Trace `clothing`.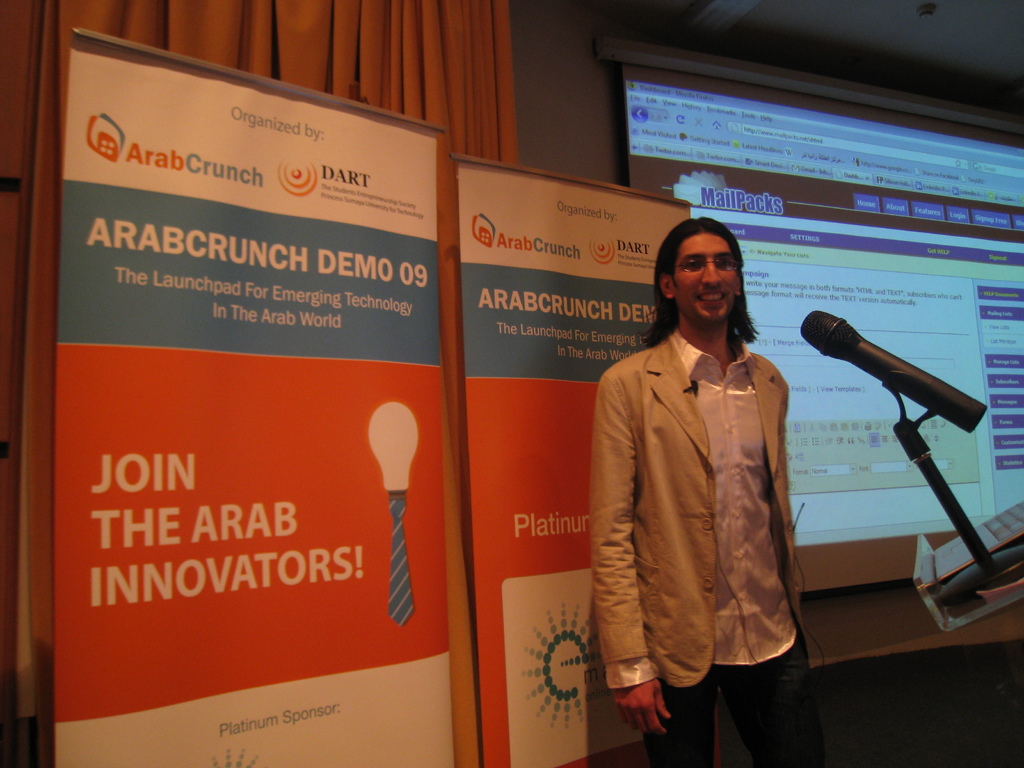
Traced to BBox(592, 264, 822, 749).
